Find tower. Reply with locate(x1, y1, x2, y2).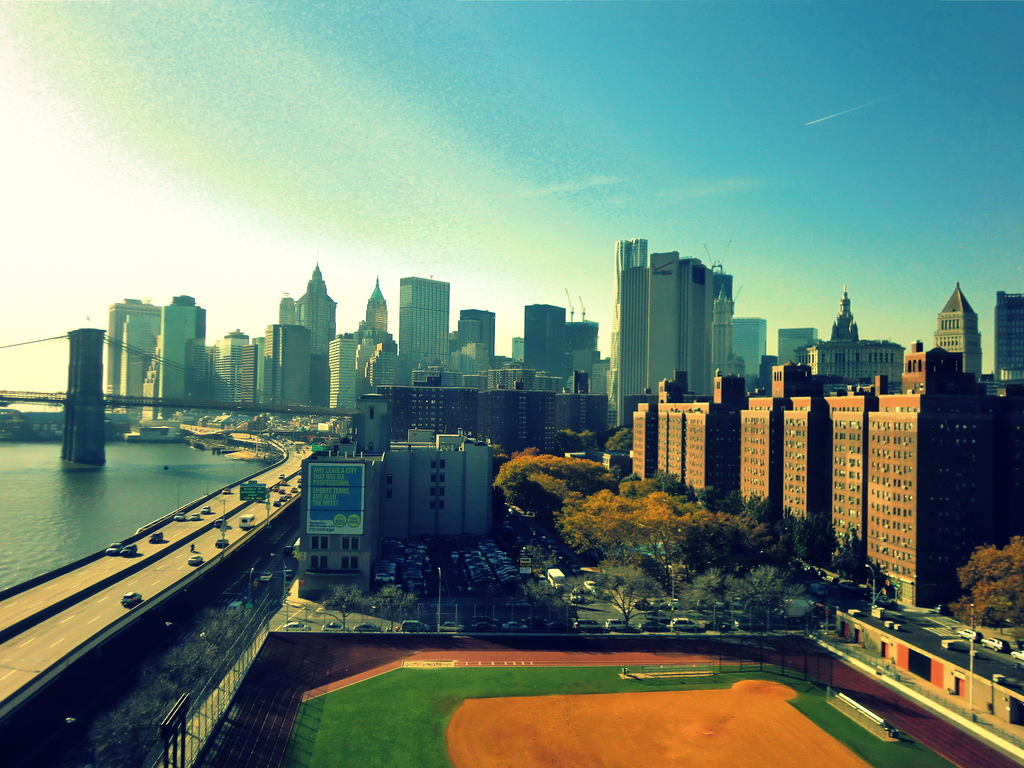
locate(397, 276, 454, 384).
